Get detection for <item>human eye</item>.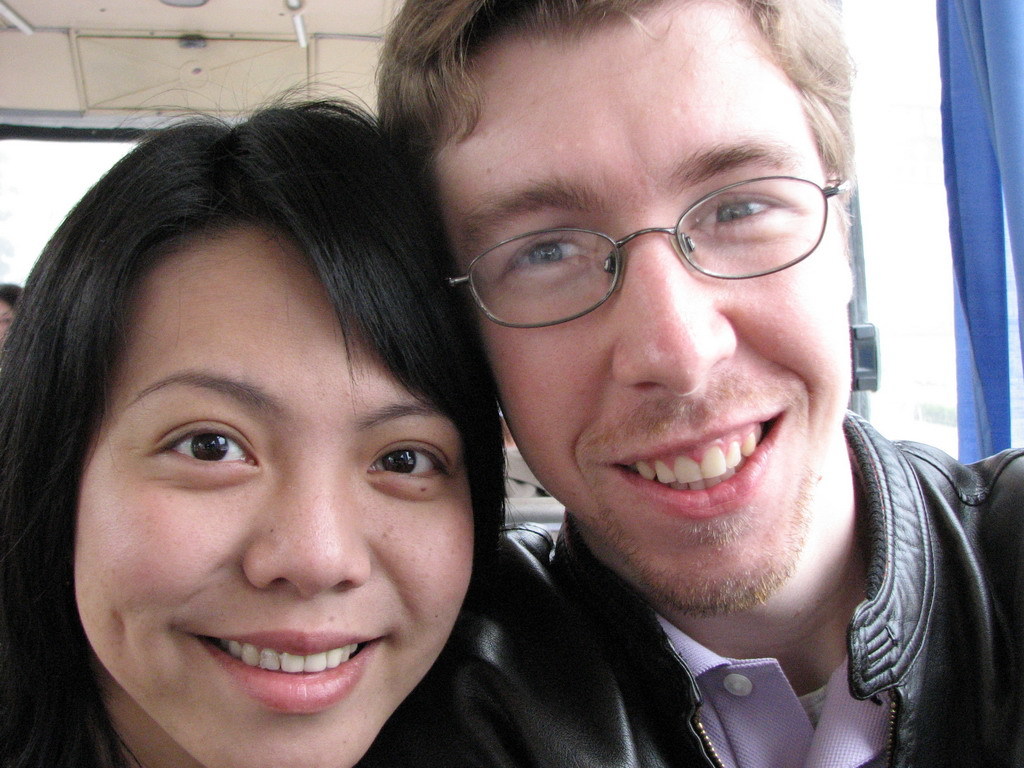
Detection: 363, 440, 455, 491.
